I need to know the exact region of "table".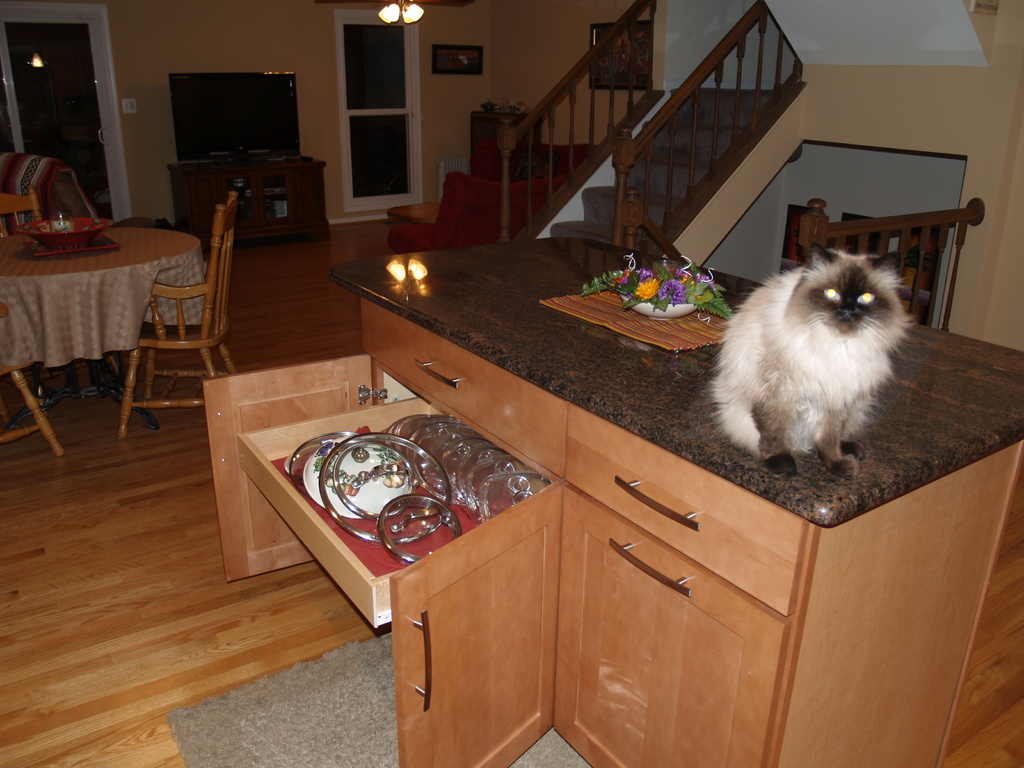
Region: pyautogui.locateOnScreen(200, 232, 1023, 767).
